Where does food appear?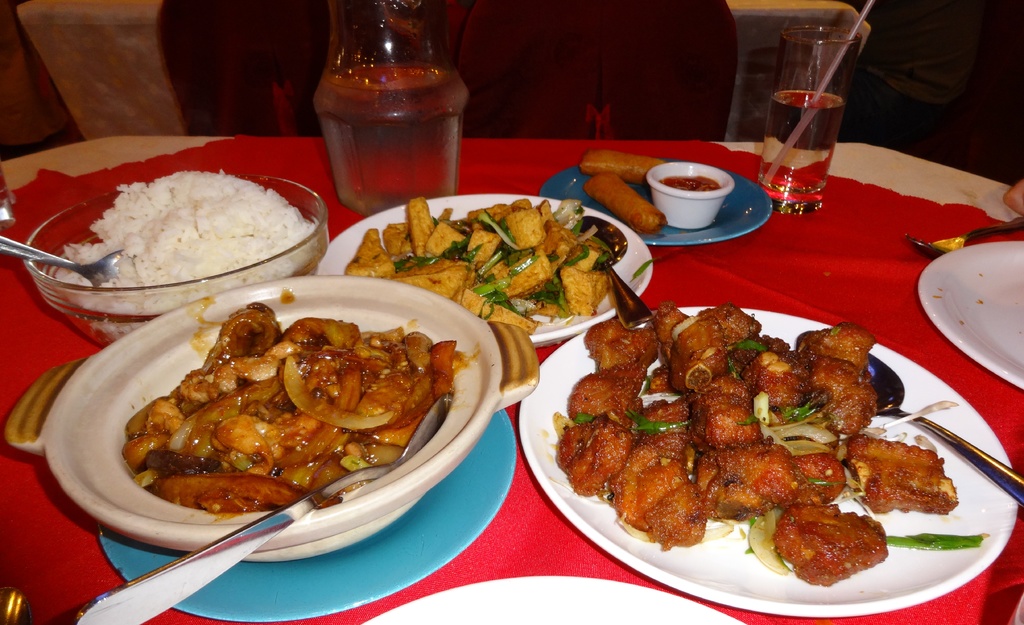
Appears at 660, 173, 719, 191.
